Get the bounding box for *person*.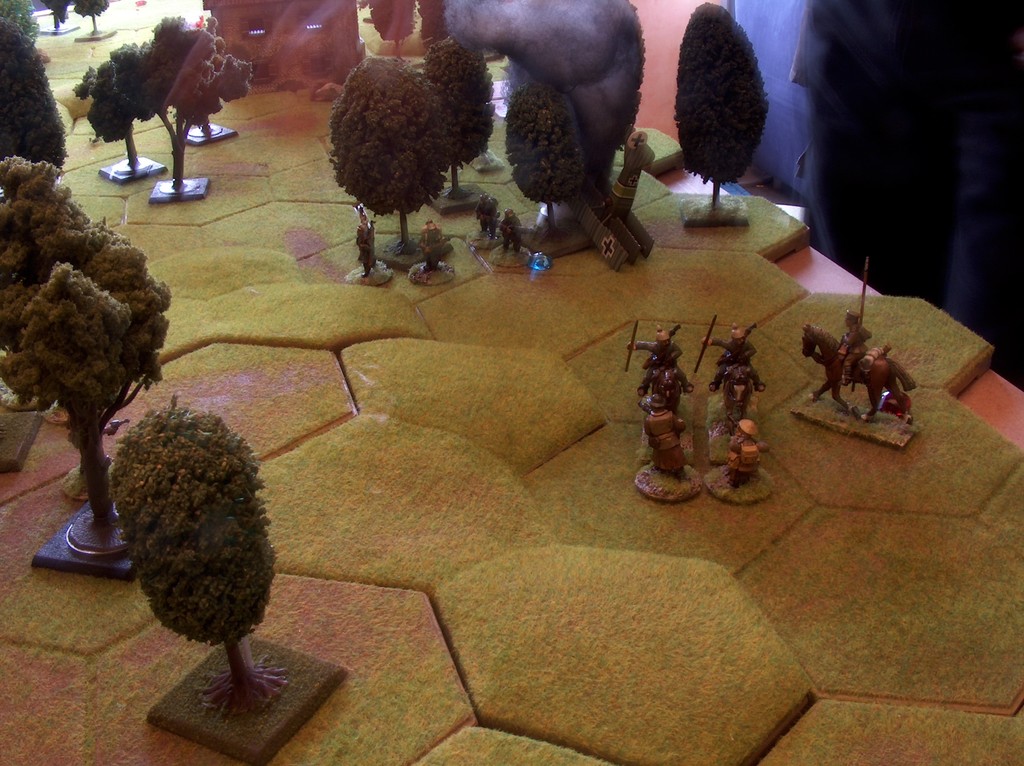
(499, 207, 525, 259).
